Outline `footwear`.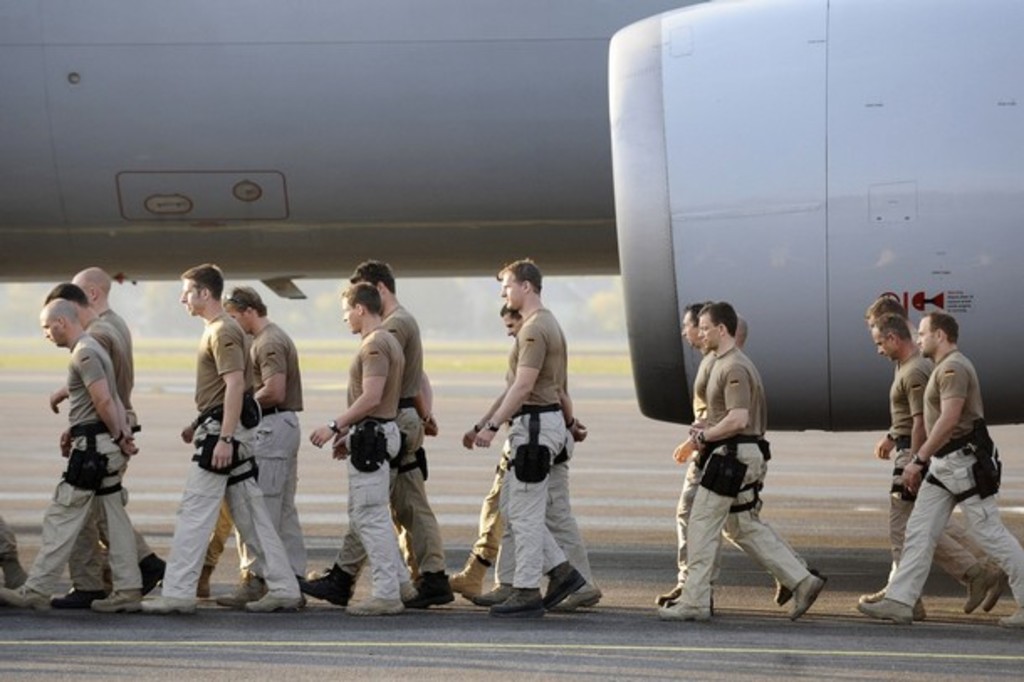
Outline: (x1=0, y1=581, x2=45, y2=618).
